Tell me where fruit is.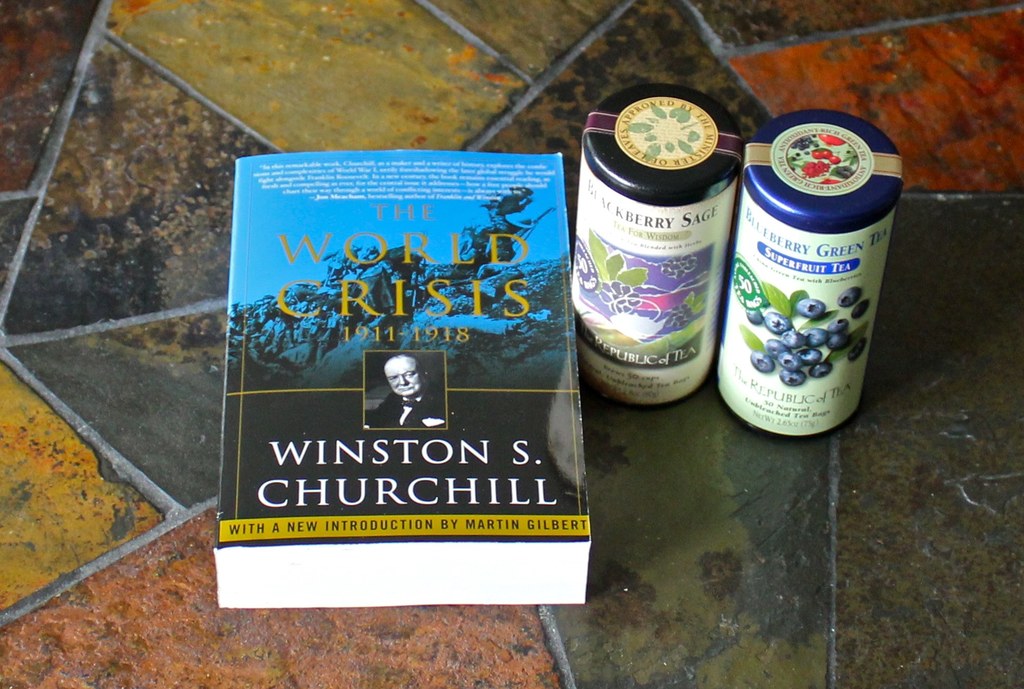
fruit is at 796/152/802/158.
